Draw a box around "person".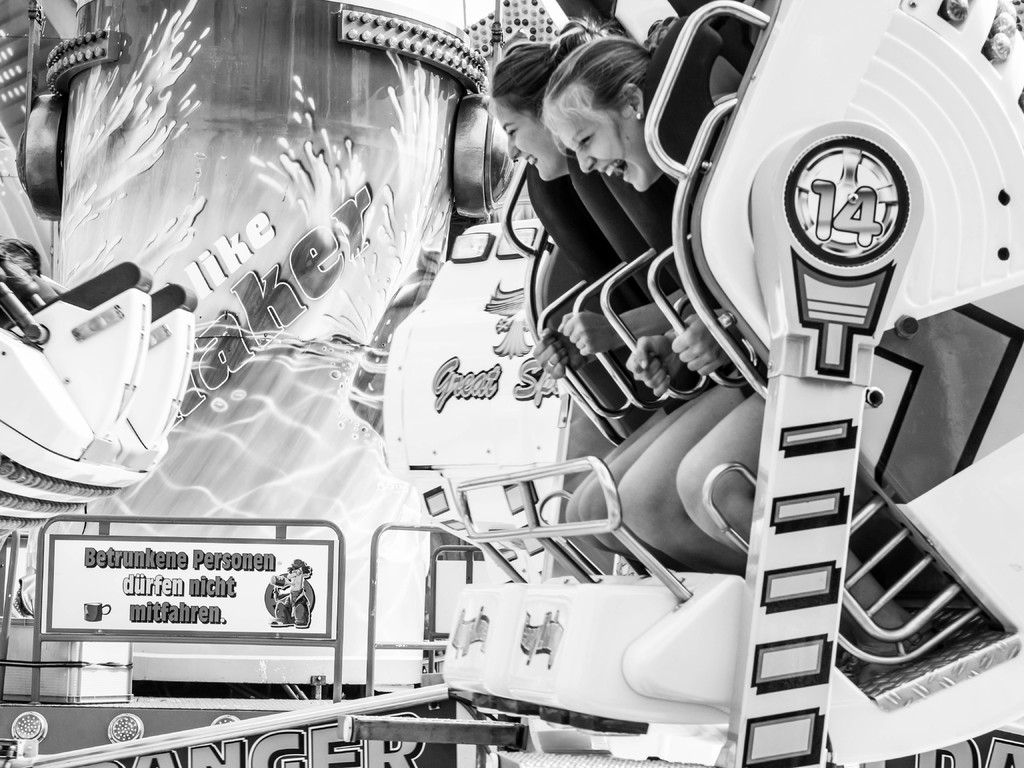
region(490, 24, 654, 569).
